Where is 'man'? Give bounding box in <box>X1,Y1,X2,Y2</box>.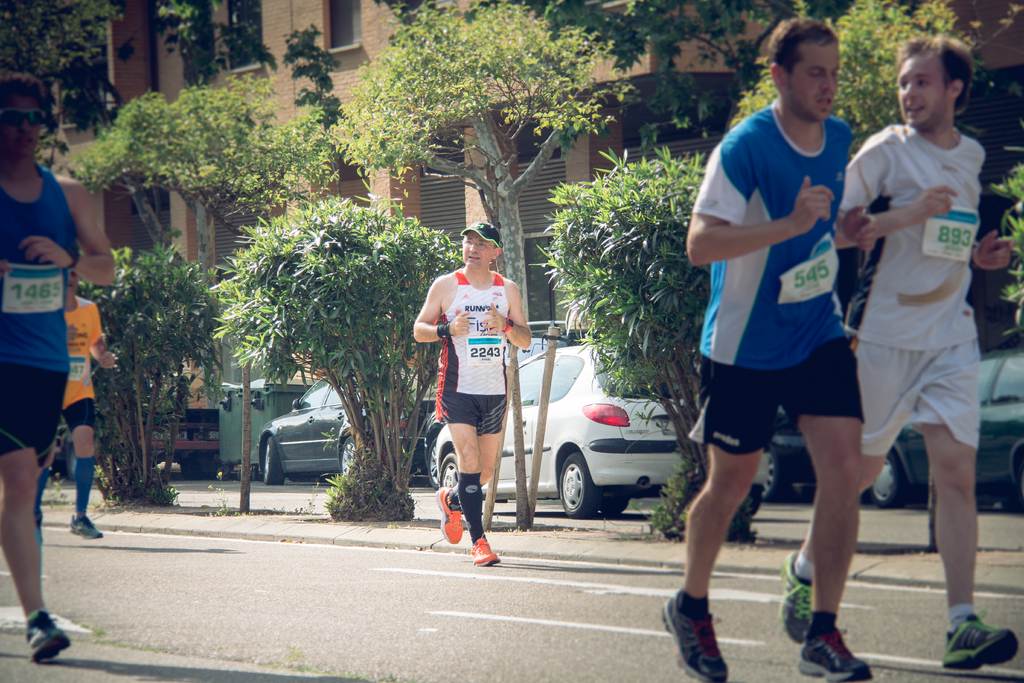
<box>780,38,1018,670</box>.
